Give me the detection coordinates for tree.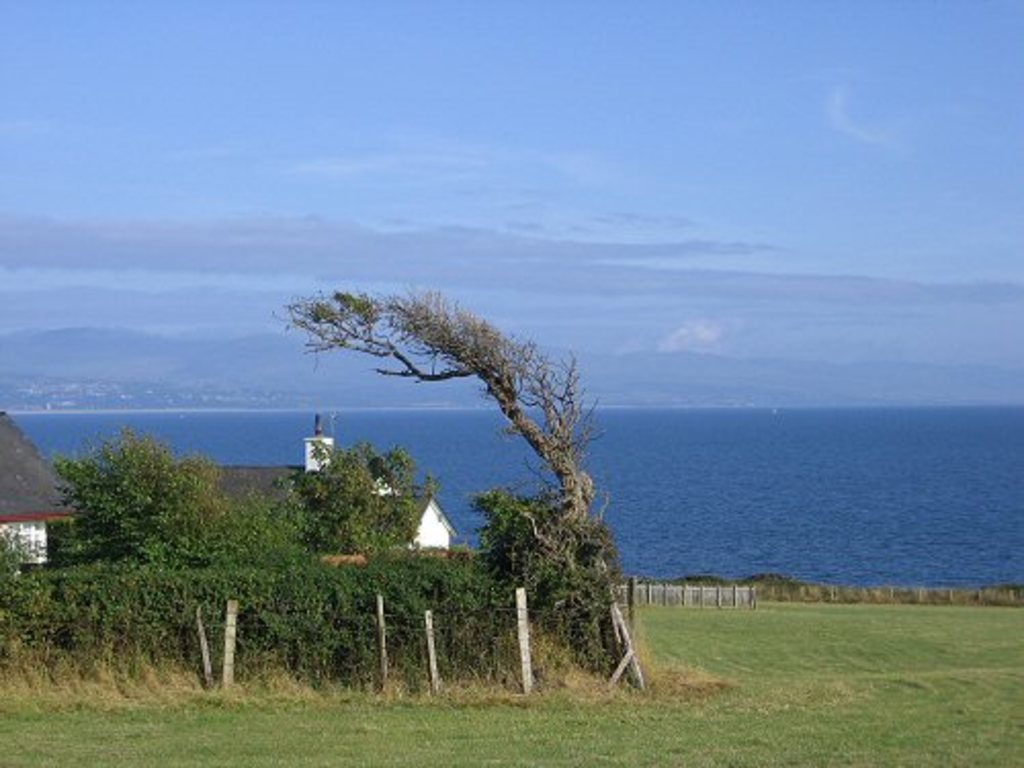
left=264, top=276, right=662, bottom=692.
